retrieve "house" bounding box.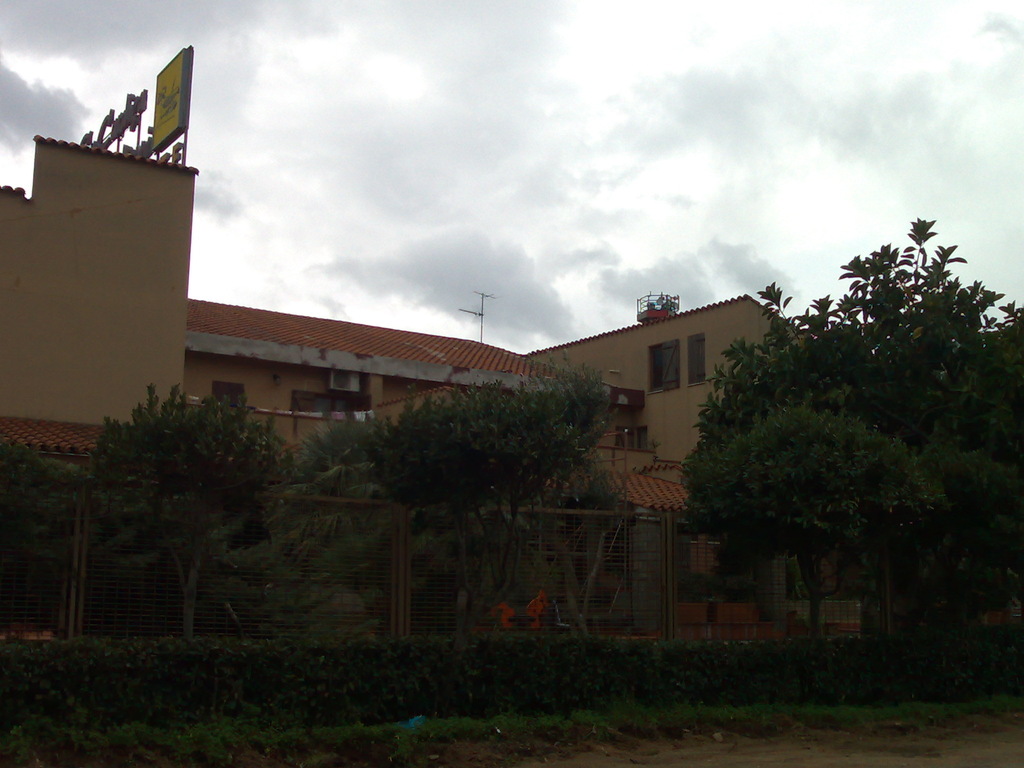
Bounding box: <region>0, 136, 166, 478</region>.
